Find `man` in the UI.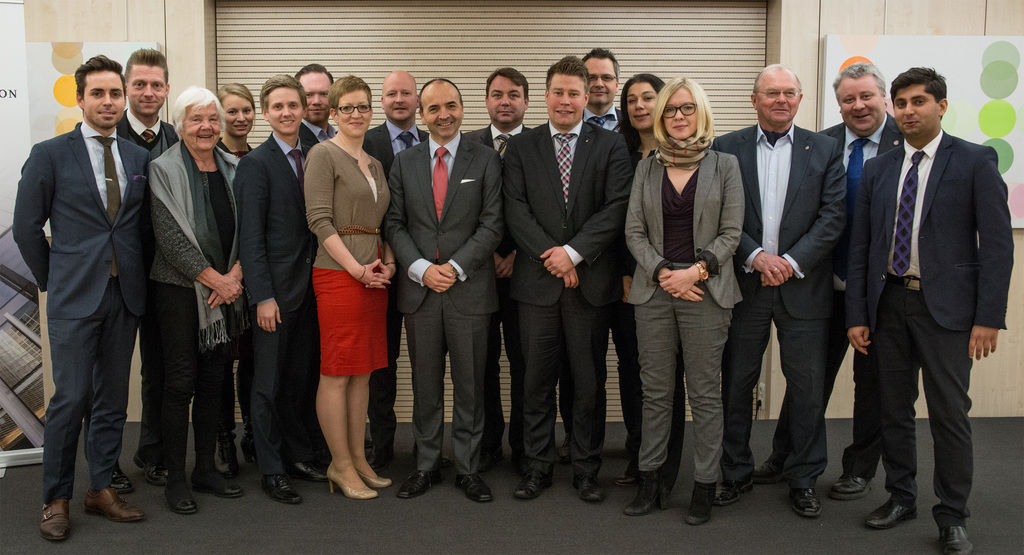
UI element at (456, 61, 536, 472).
